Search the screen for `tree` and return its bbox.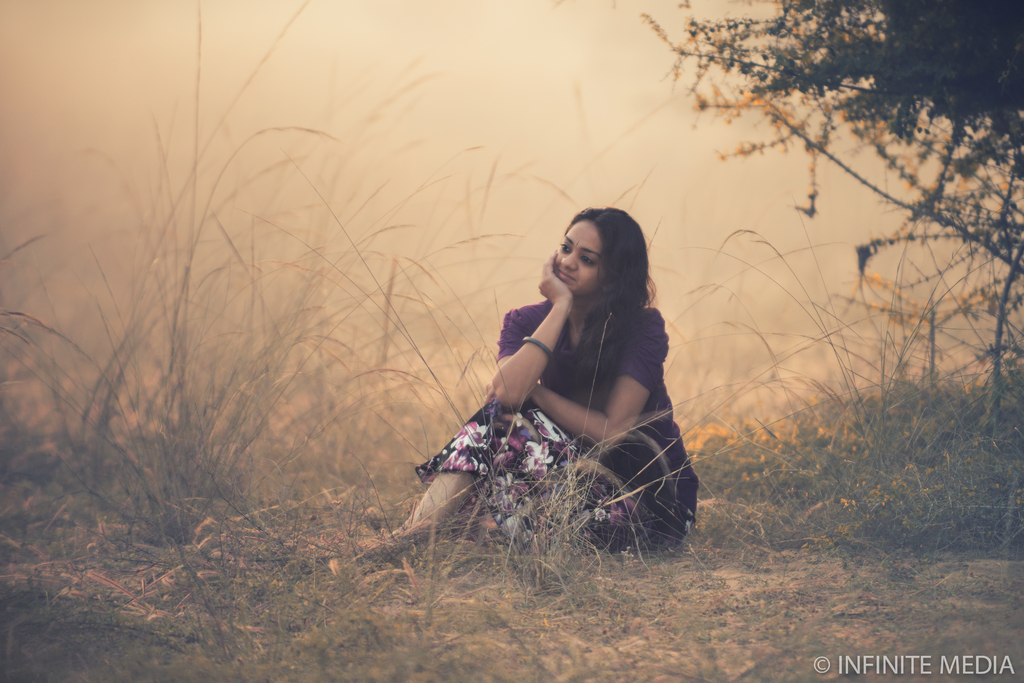
Found: locate(637, 0, 1023, 408).
